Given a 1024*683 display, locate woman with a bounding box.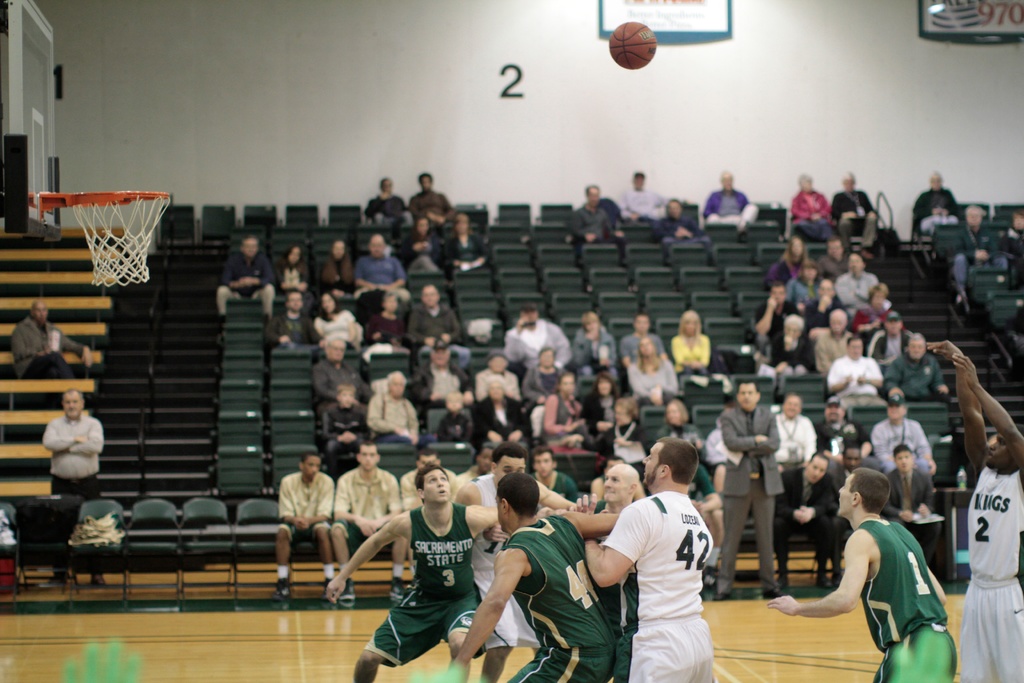
Located: l=543, t=370, r=592, b=454.
